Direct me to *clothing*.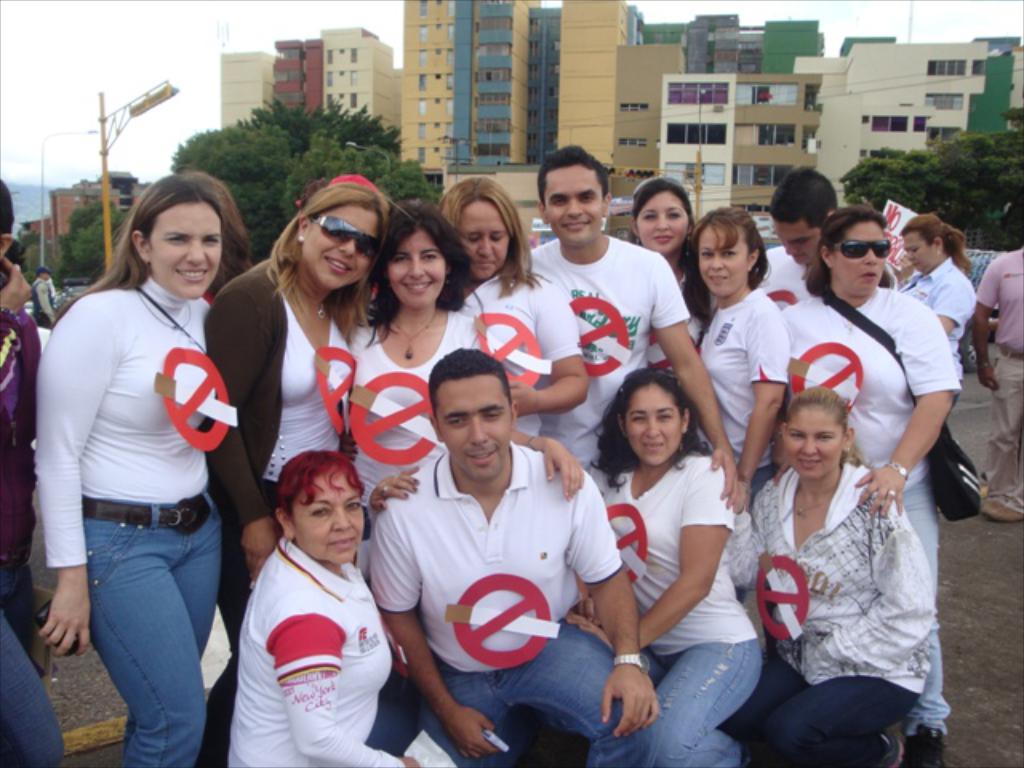
Direction: x1=32 y1=270 x2=51 y2=314.
